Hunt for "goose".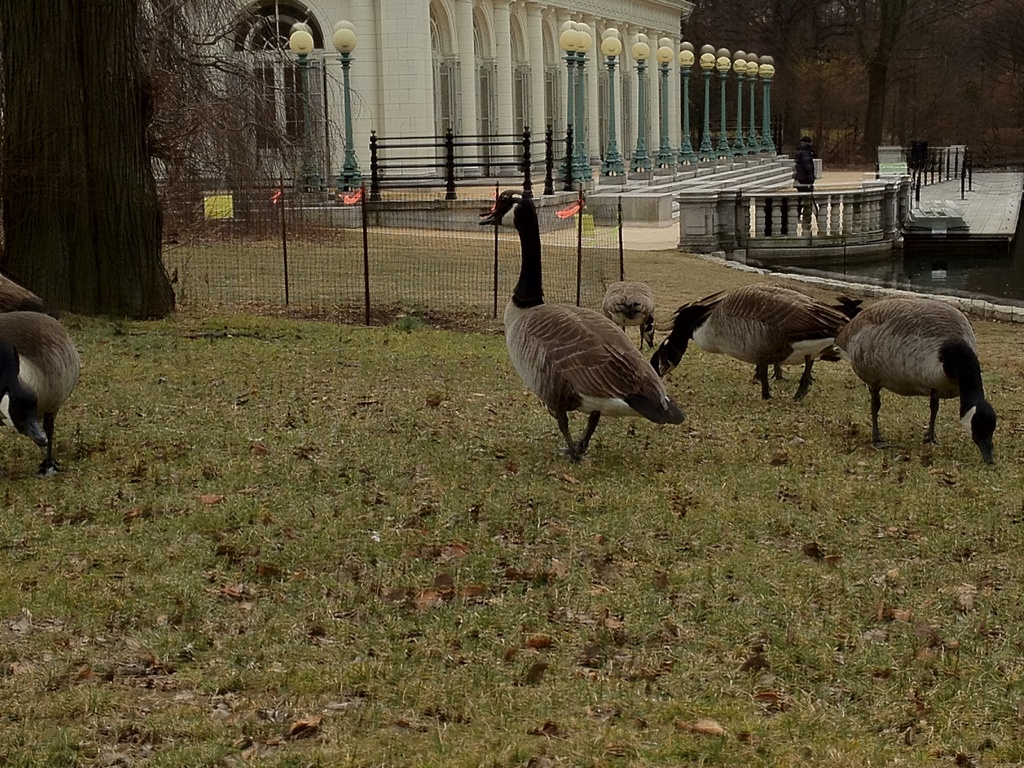
Hunted down at {"x1": 598, "y1": 274, "x2": 654, "y2": 346}.
